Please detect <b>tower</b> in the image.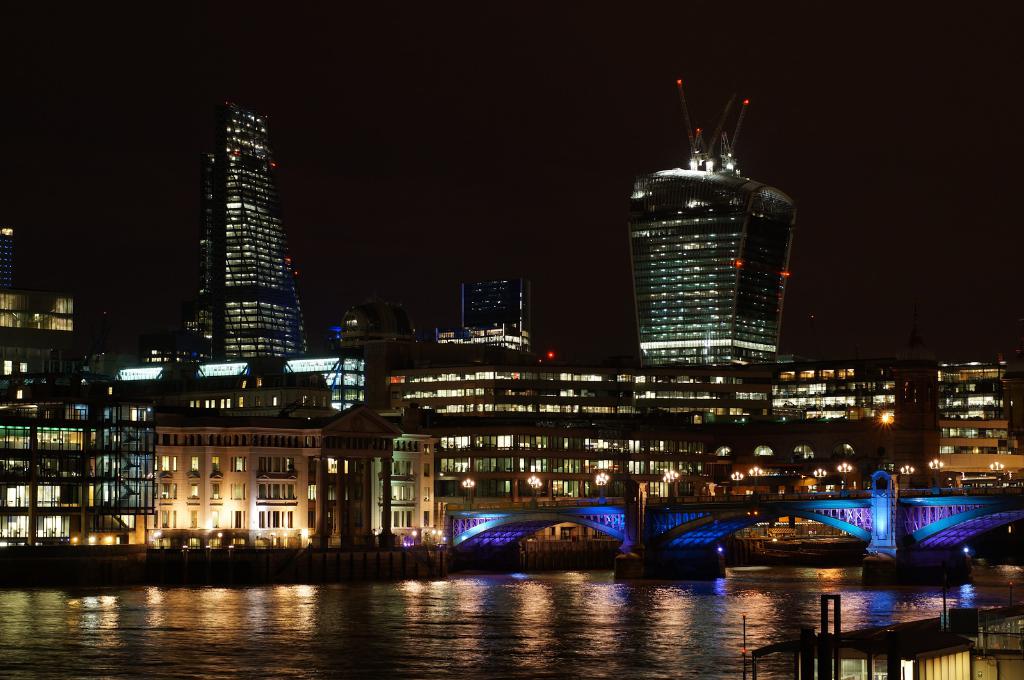
<region>201, 102, 310, 373</region>.
